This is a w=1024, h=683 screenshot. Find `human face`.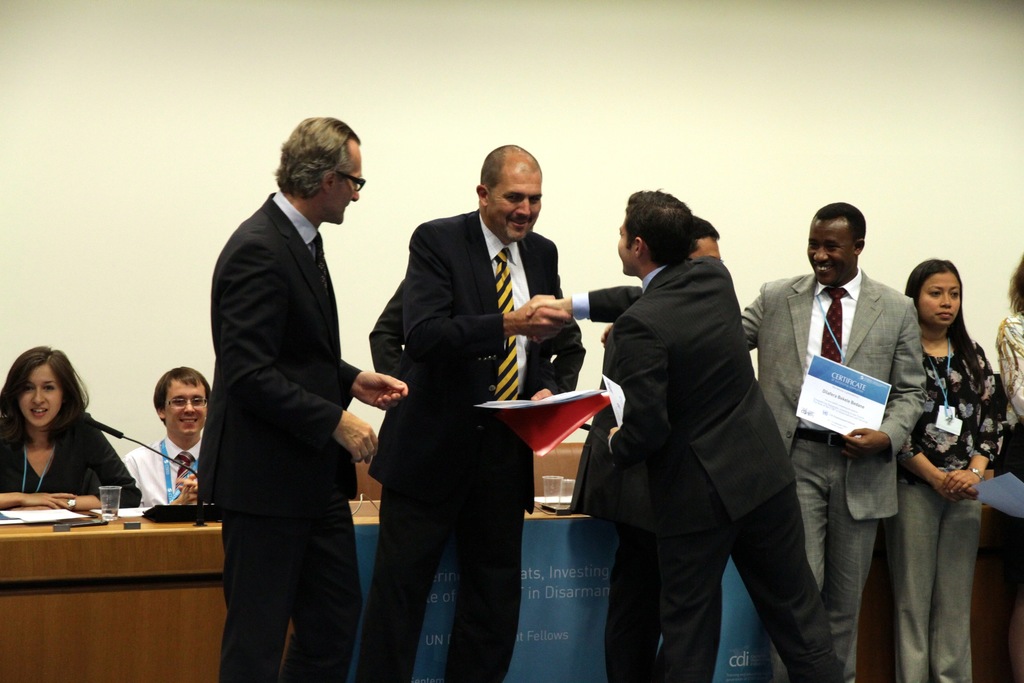
Bounding box: region(164, 383, 204, 439).
